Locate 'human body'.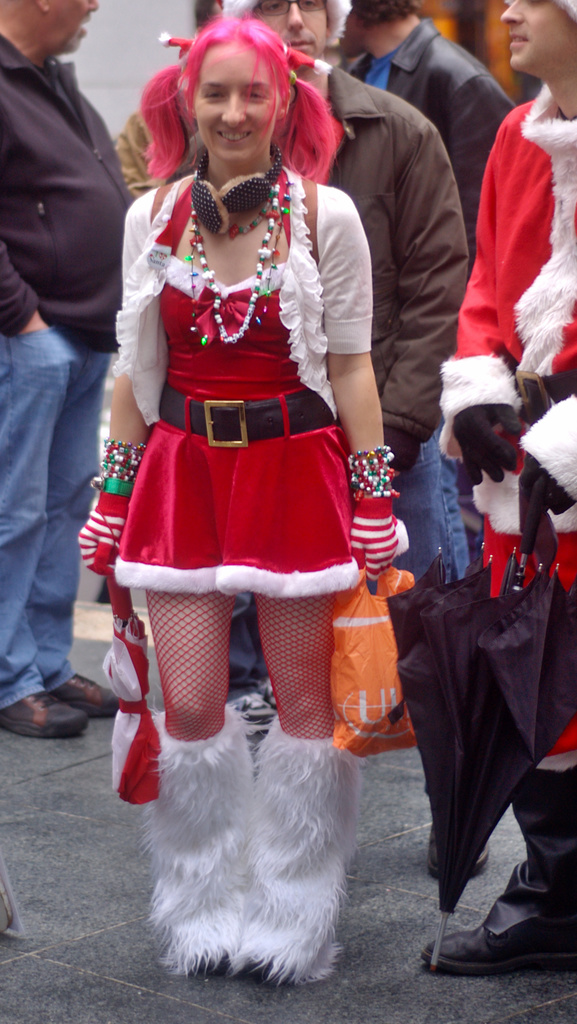
Bounding box: 344,16,528,886.
